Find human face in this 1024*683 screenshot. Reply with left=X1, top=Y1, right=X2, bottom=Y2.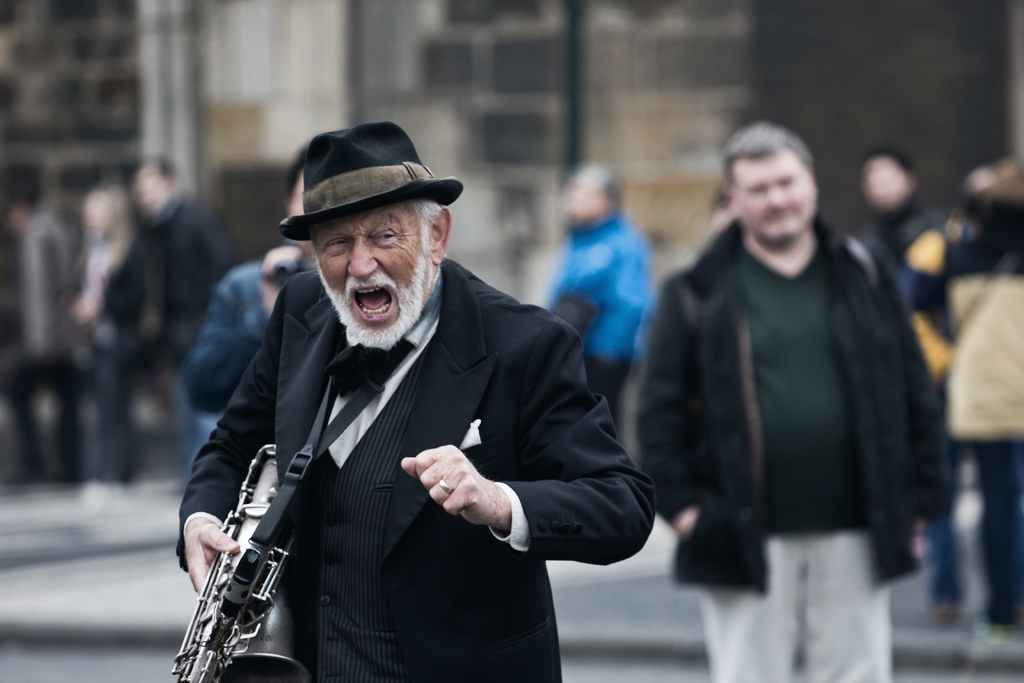
left=135, top=162, right=164, bottom=216.
